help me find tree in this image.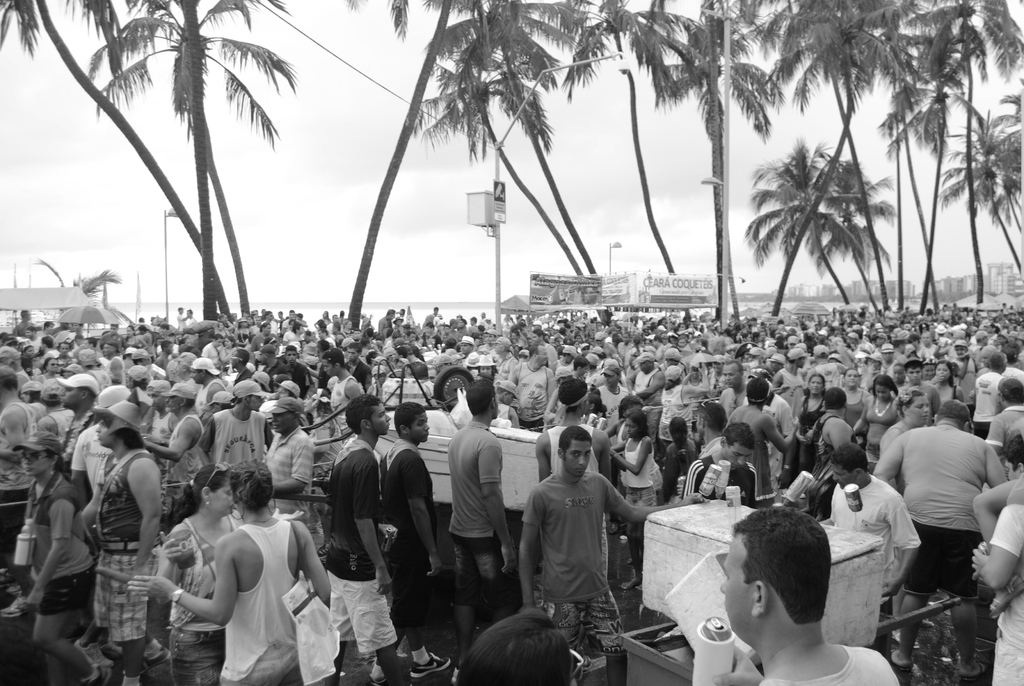
Found it: x1=657, y1=0, x2=785, y2=325.
